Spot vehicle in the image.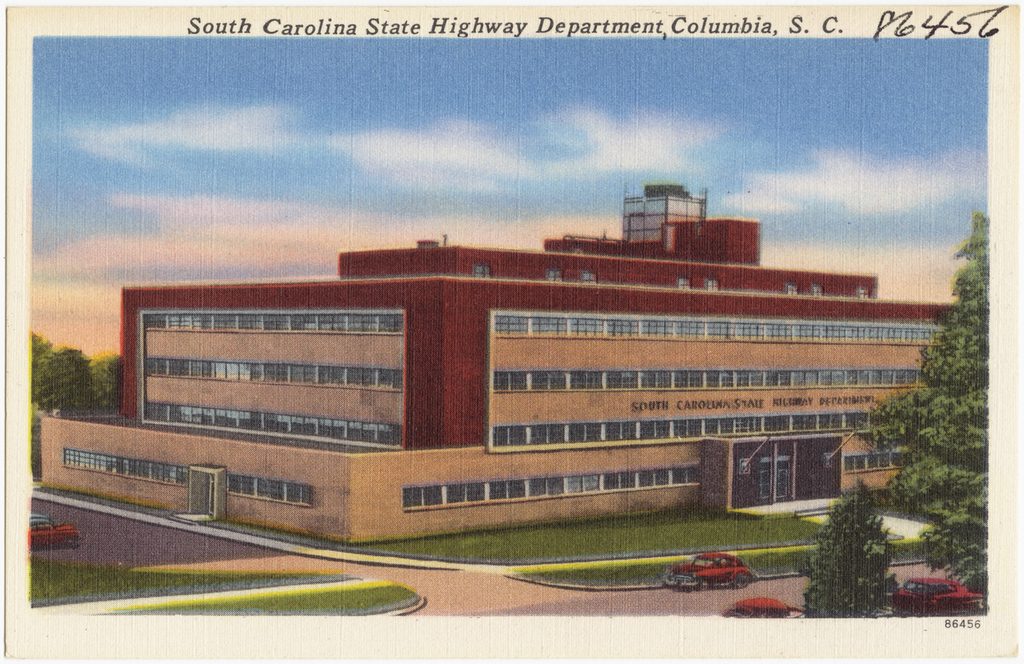
vehicle found at <box>720,592,810,624</box>.
